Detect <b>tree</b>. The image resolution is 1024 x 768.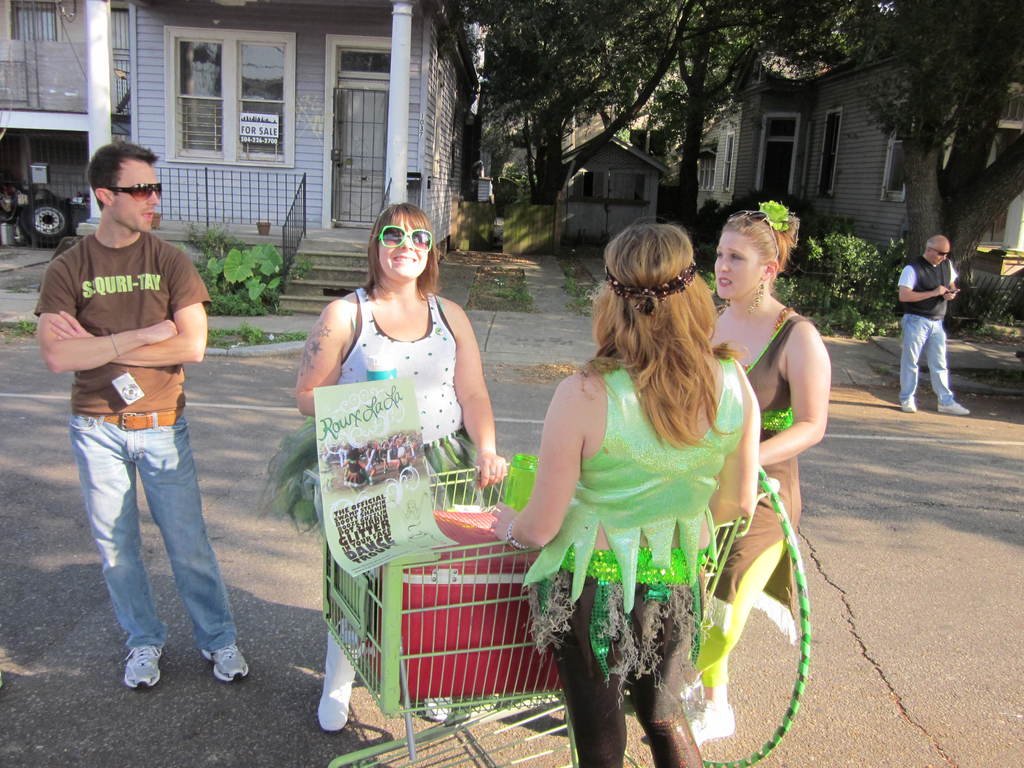
BBox(657, 0, 849, 227).
